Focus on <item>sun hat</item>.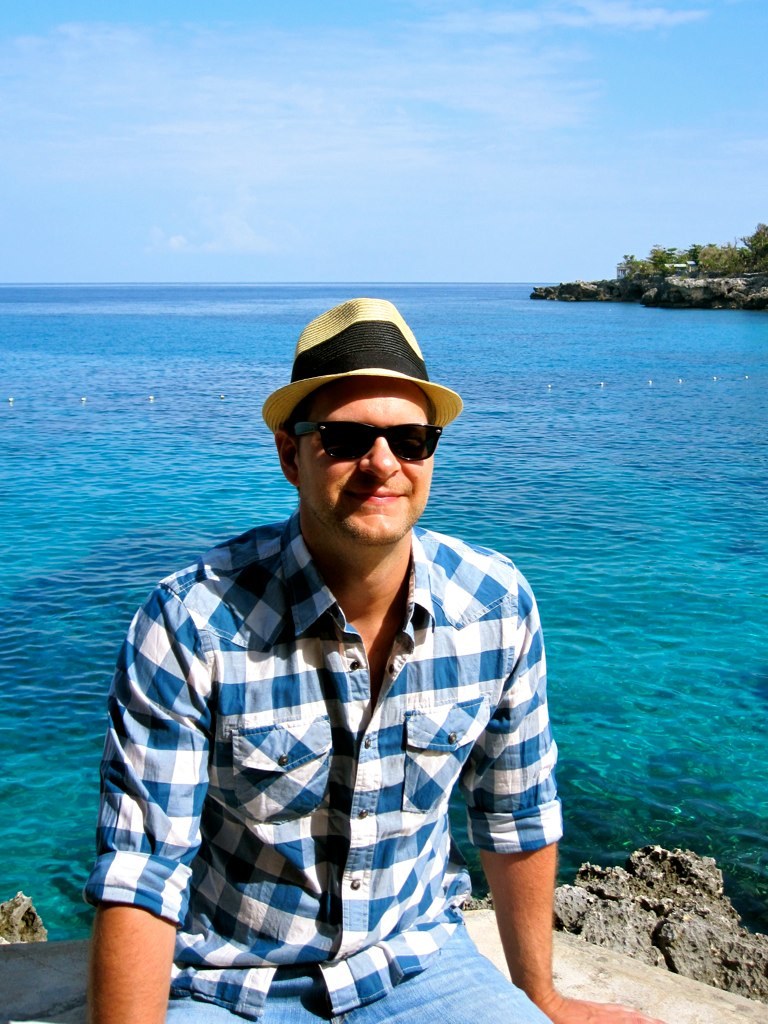
Focused at BBox(261, 299, 467, 438).
